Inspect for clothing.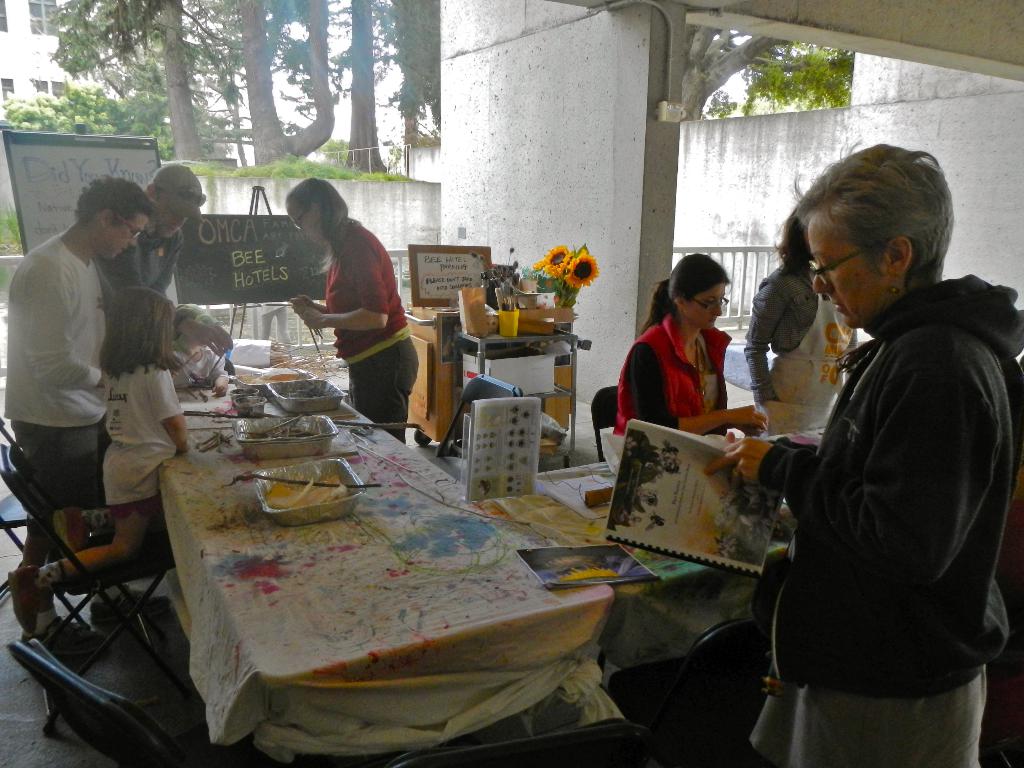
Inspection: <box>6,236,97,422</box>.
